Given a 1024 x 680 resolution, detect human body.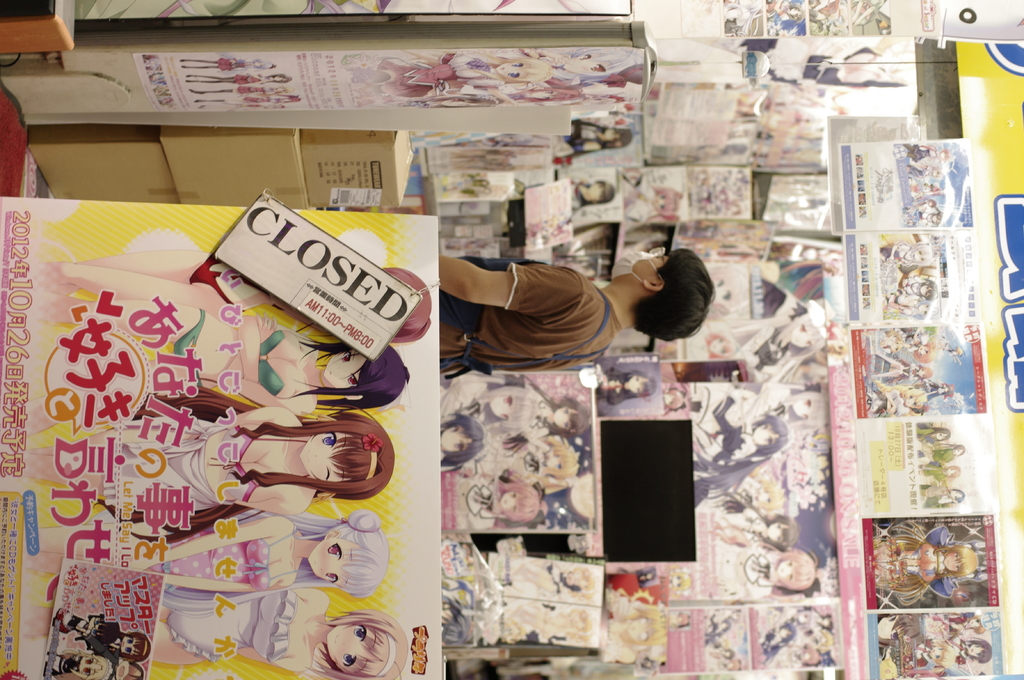
431/228/716/399.
